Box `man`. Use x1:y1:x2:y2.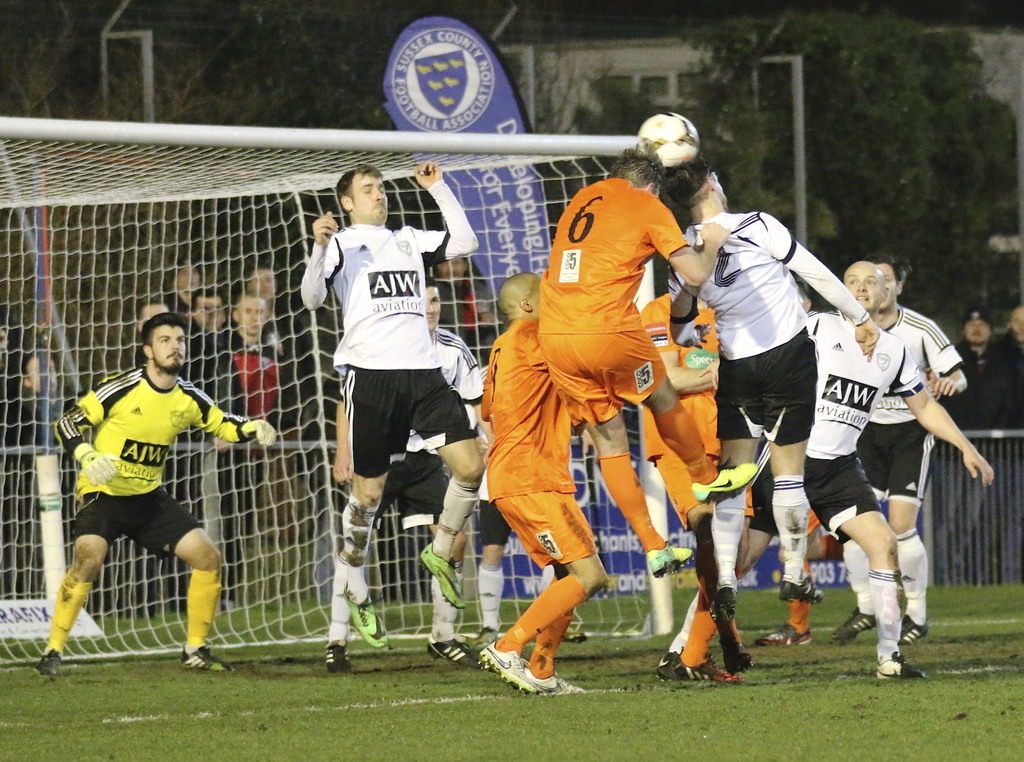
531:145:762:583.
